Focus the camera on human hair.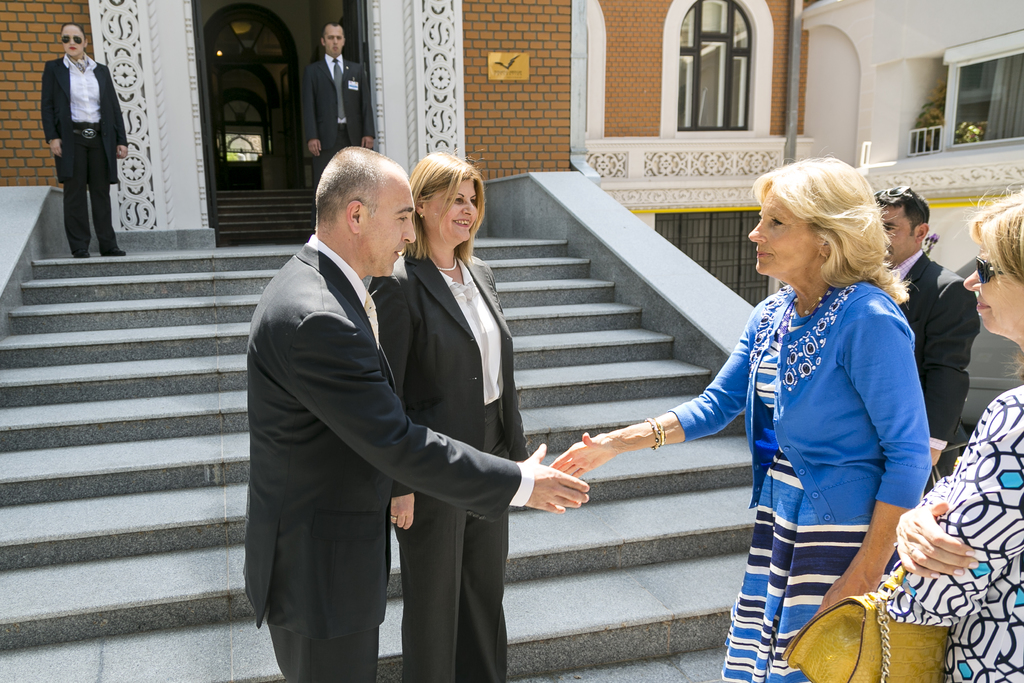
Focus region: Rect(320, 21, 345, 44).
